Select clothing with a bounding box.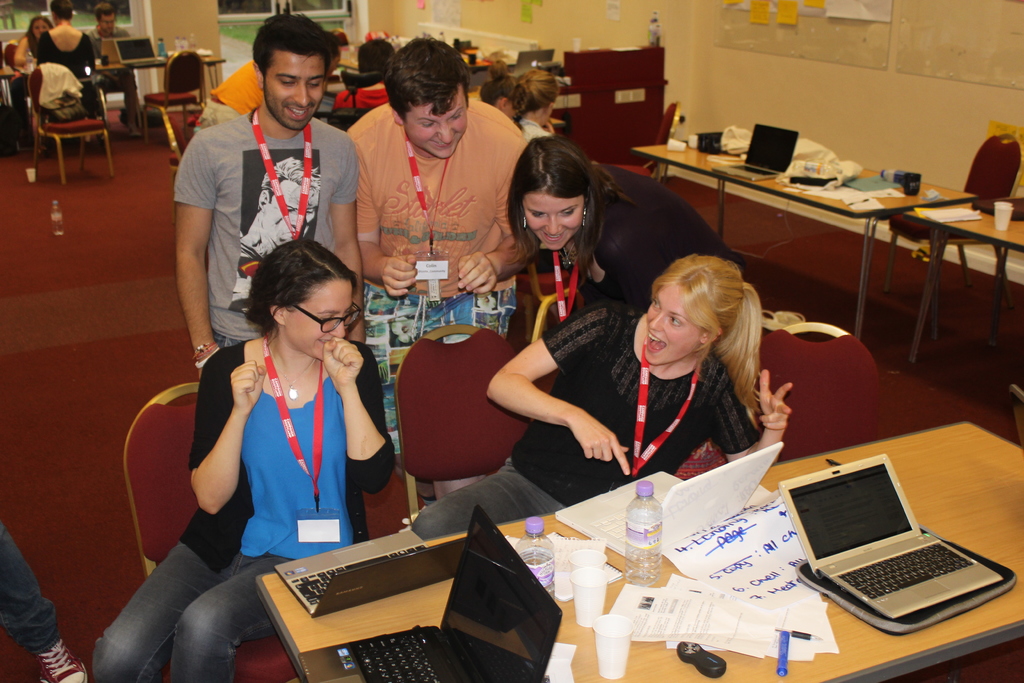
box(25, 60, 90, 122).
